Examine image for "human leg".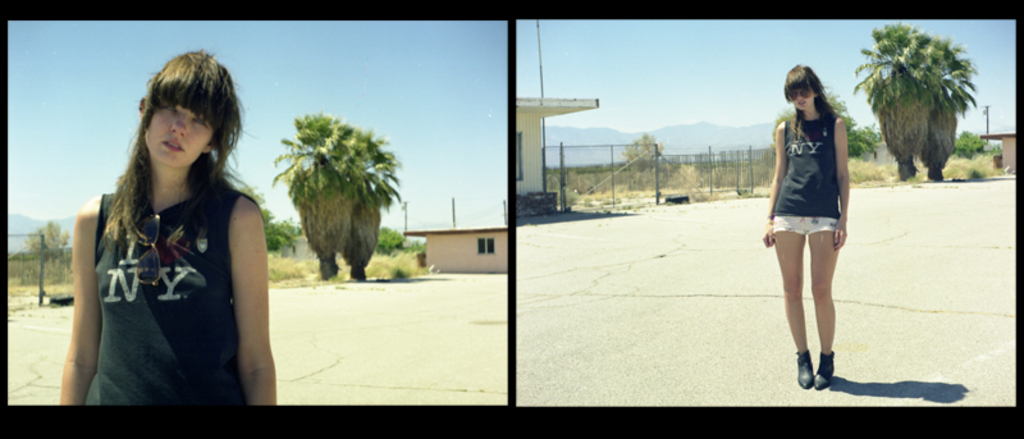
Examination result: <region>774, 215, 812, 387</region>.
